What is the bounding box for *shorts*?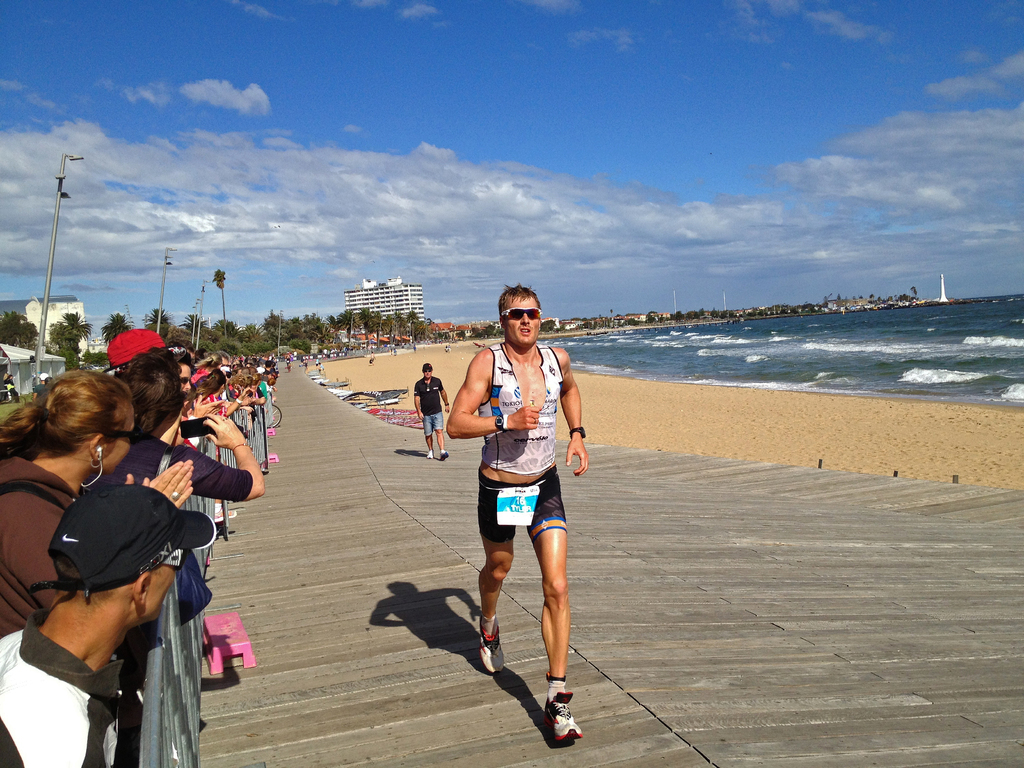
[423,414,440,439].
